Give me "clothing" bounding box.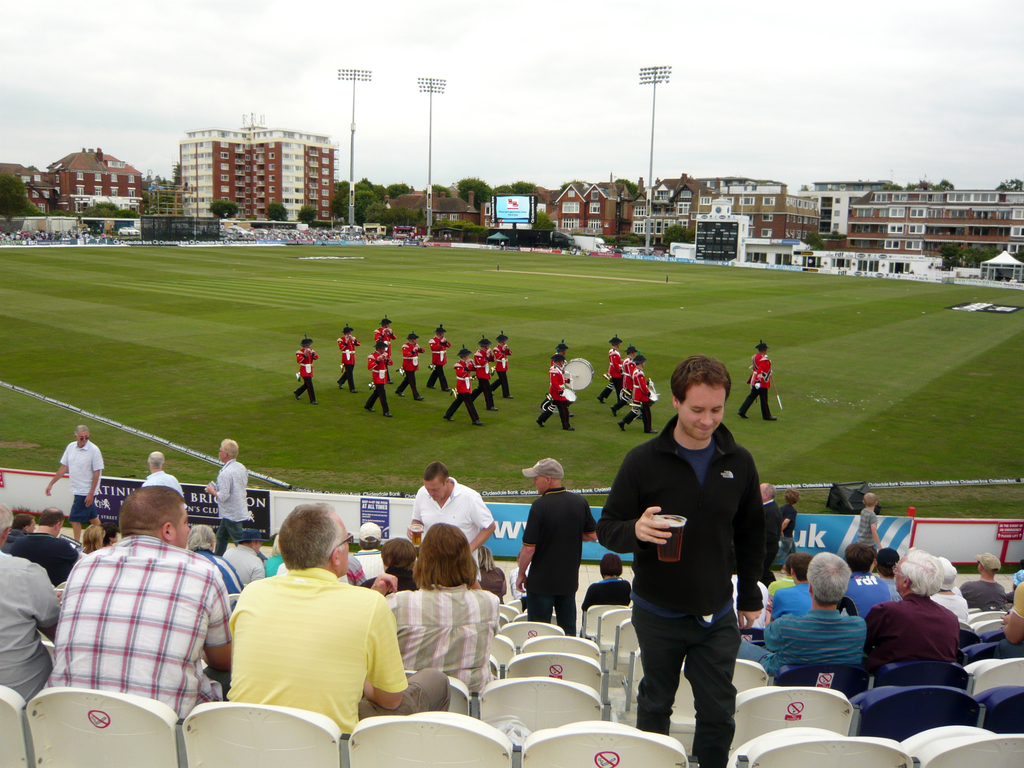
[x1=767, y1=580, x2=822, y2=625].
